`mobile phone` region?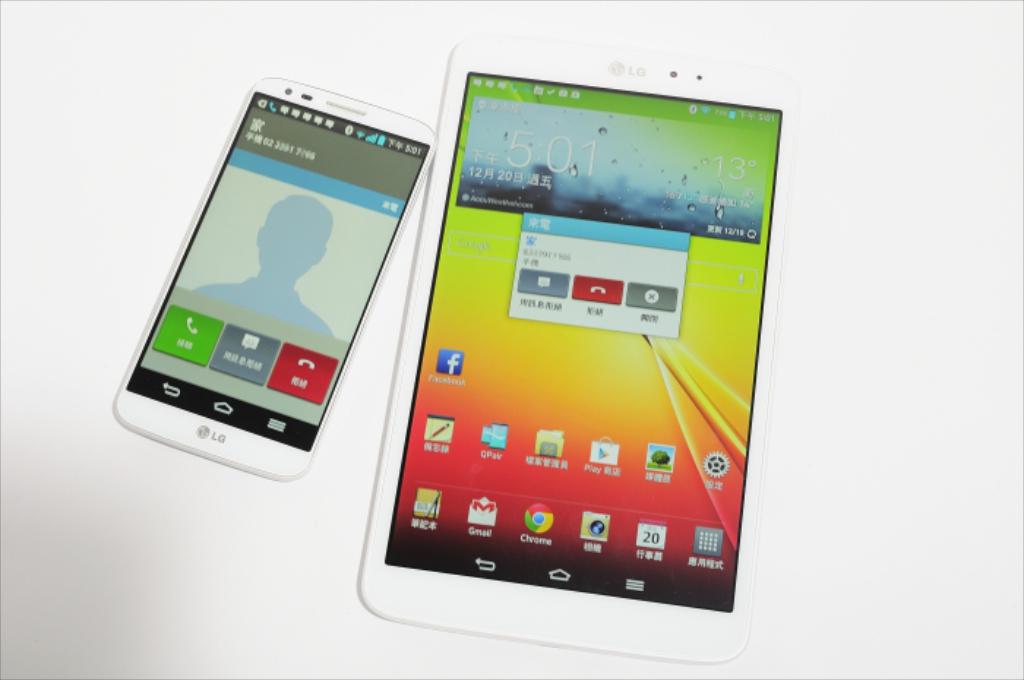
box=[360, 32, 806, 670]
